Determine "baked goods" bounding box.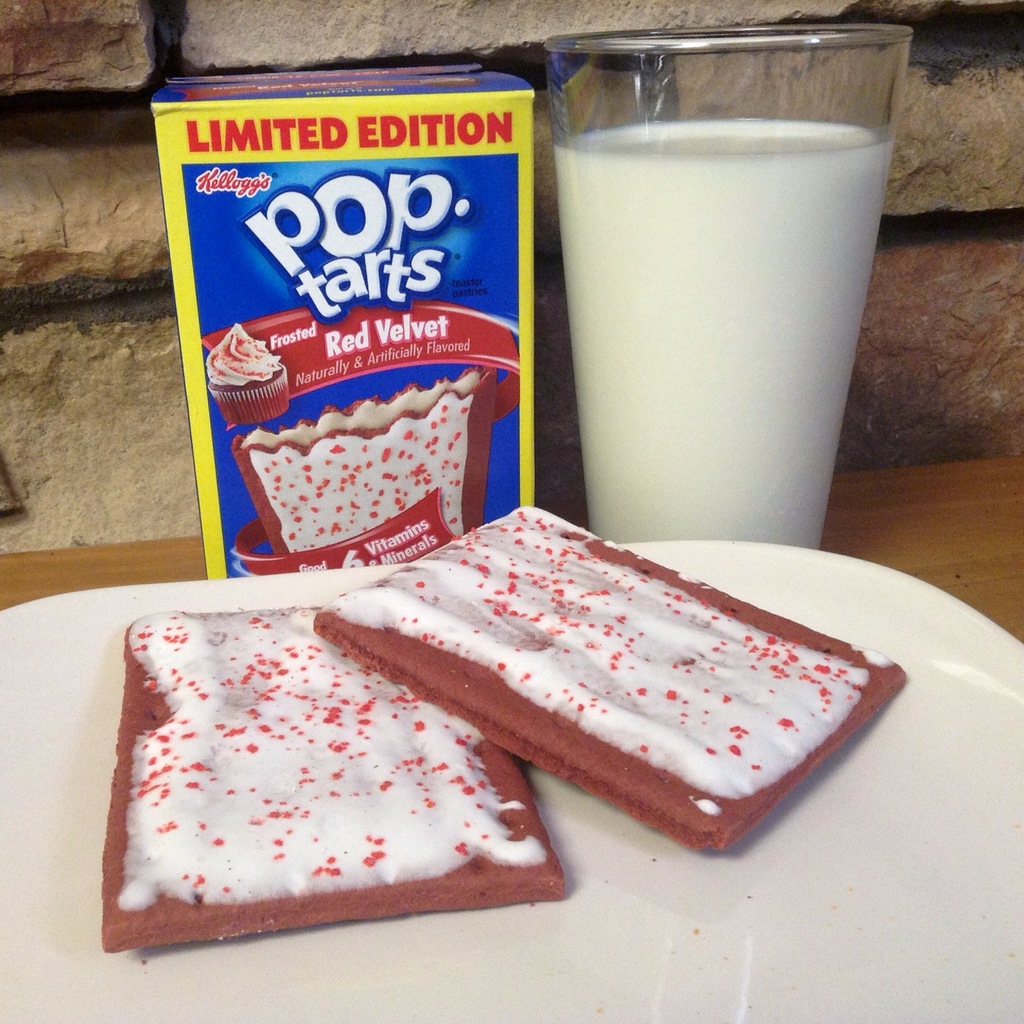
Determined: {"x1": 92, "y1": 607, "x2": 570, "y2": 956}.
